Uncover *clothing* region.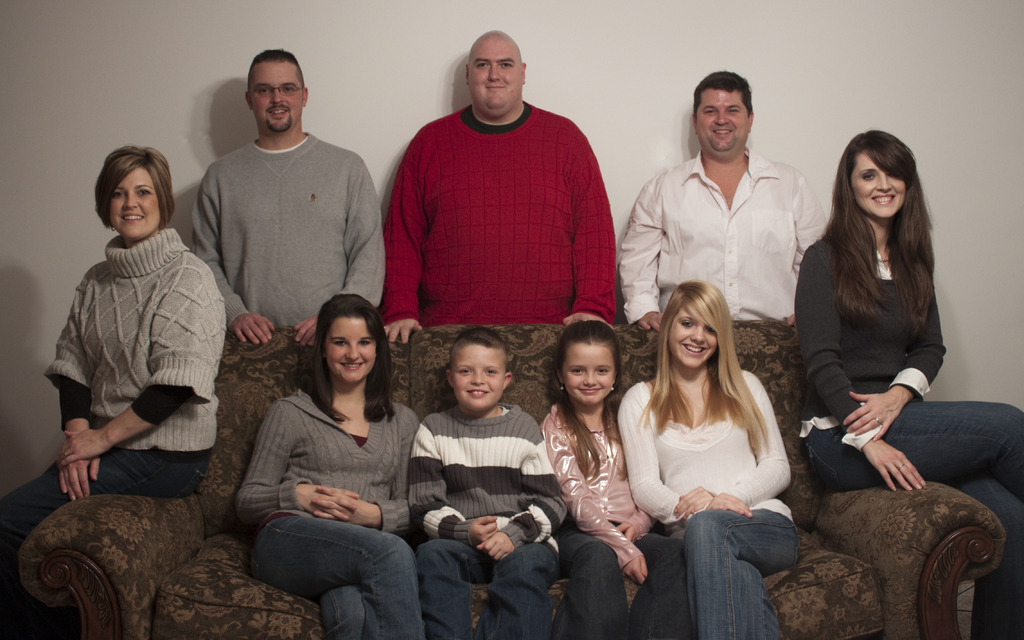
Uncovered: [left=623, top=362, right=801, bottom=639].
